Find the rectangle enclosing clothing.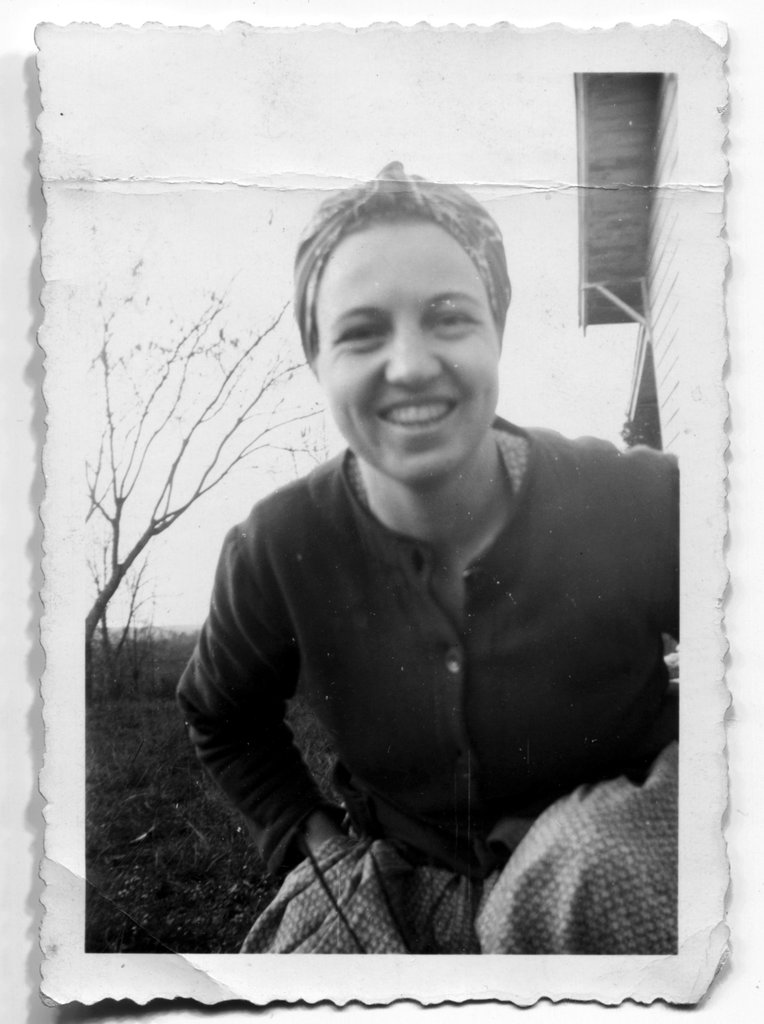
[left=118, top=410, right=711, bottom=956].
